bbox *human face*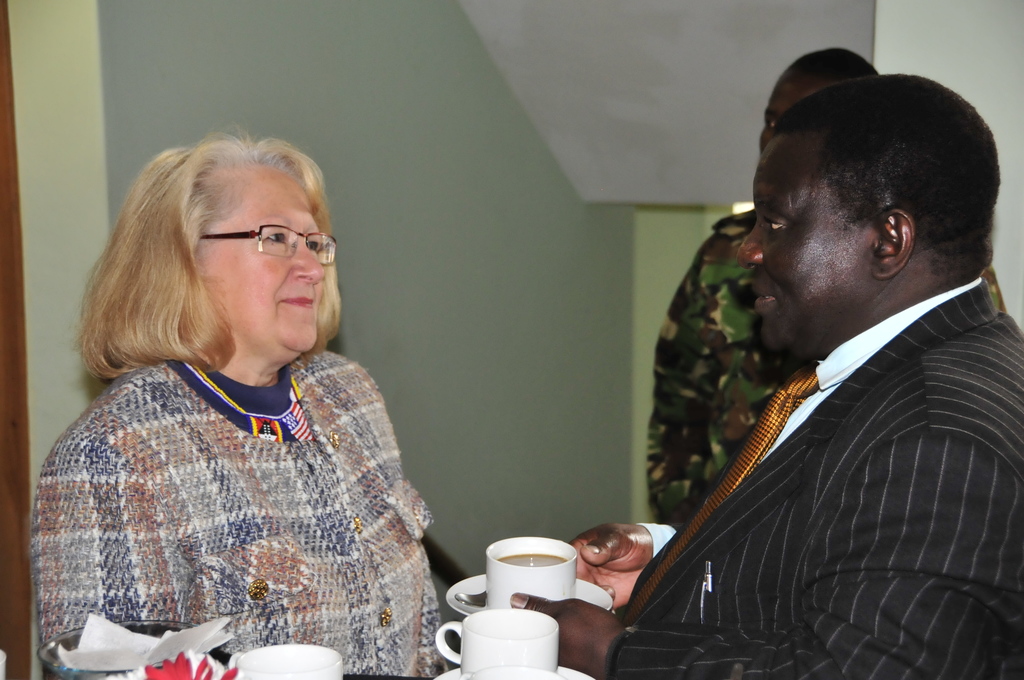
[205,175,328,354]
